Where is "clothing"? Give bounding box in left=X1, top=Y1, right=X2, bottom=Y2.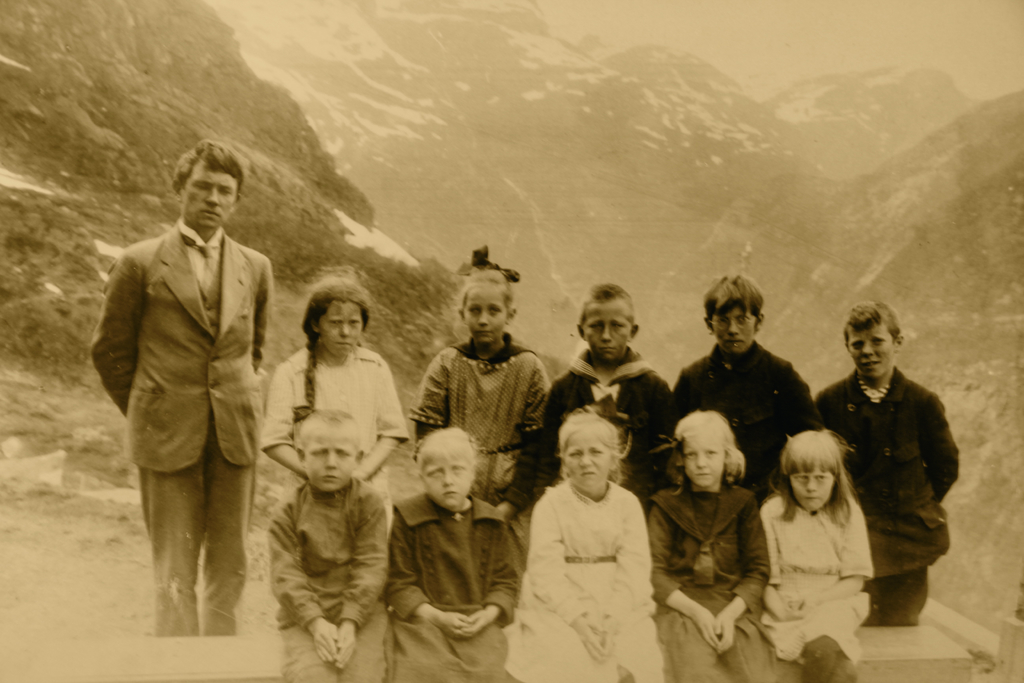
left=515, top=448, right=677, bottom=657.
